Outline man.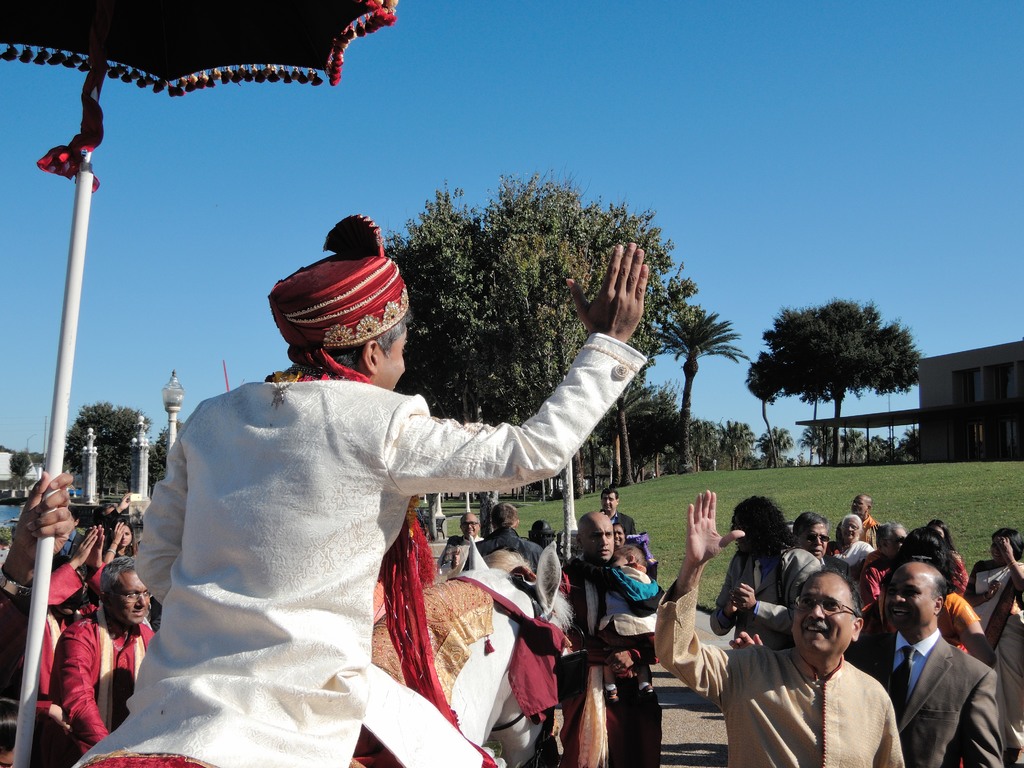
Outline: select_region(51, 553, 165, 753).
